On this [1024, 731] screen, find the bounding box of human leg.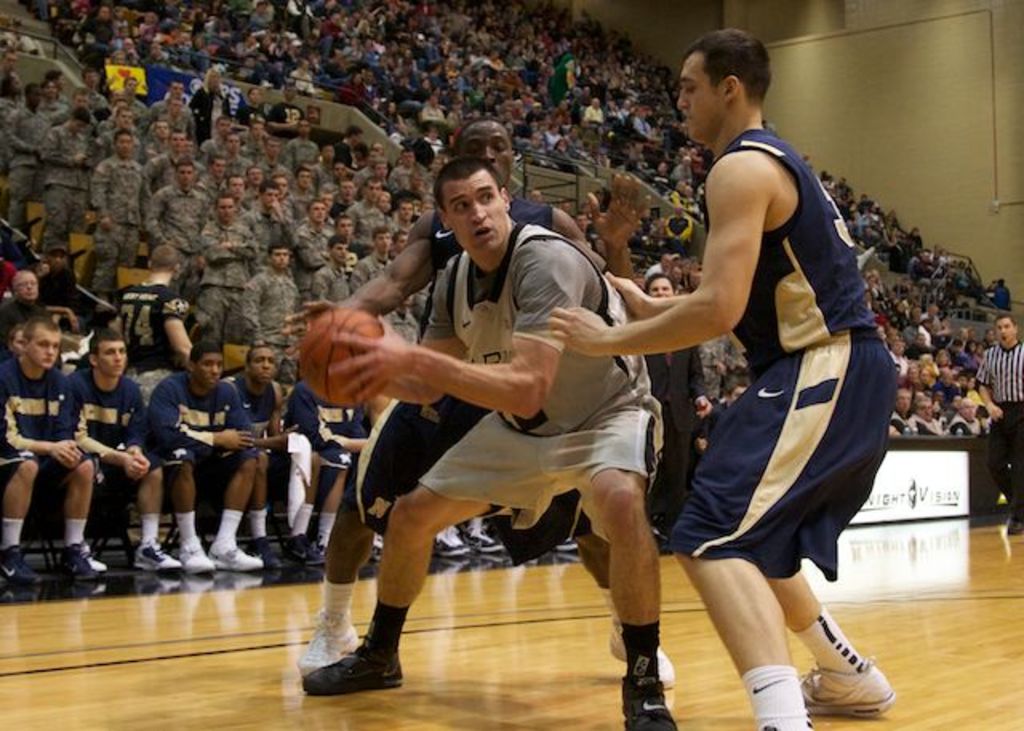
Bounding box: {"left": 106, "top": 441, "right": 182, "bottom": 566}.
